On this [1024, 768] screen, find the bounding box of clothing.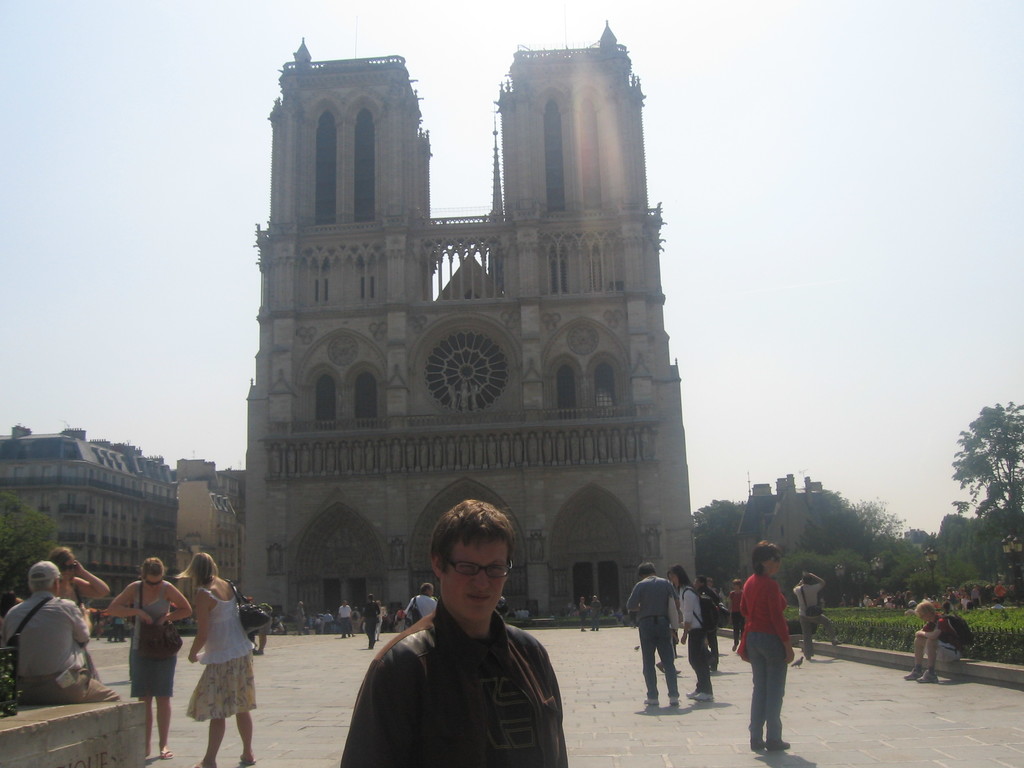
Bounding box: region(405, 595, 438, 625).
